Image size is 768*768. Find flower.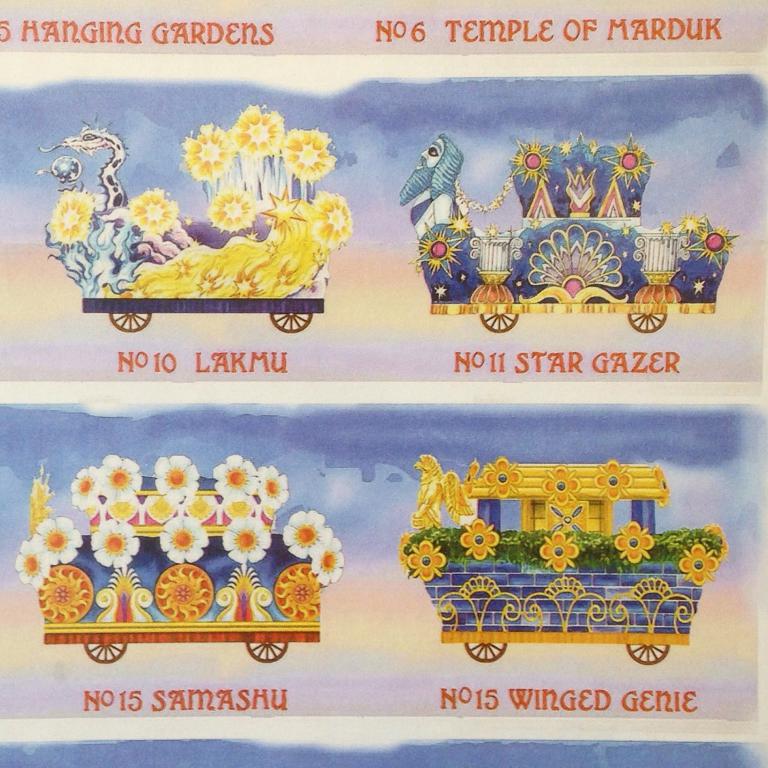
106,490,143,518.
